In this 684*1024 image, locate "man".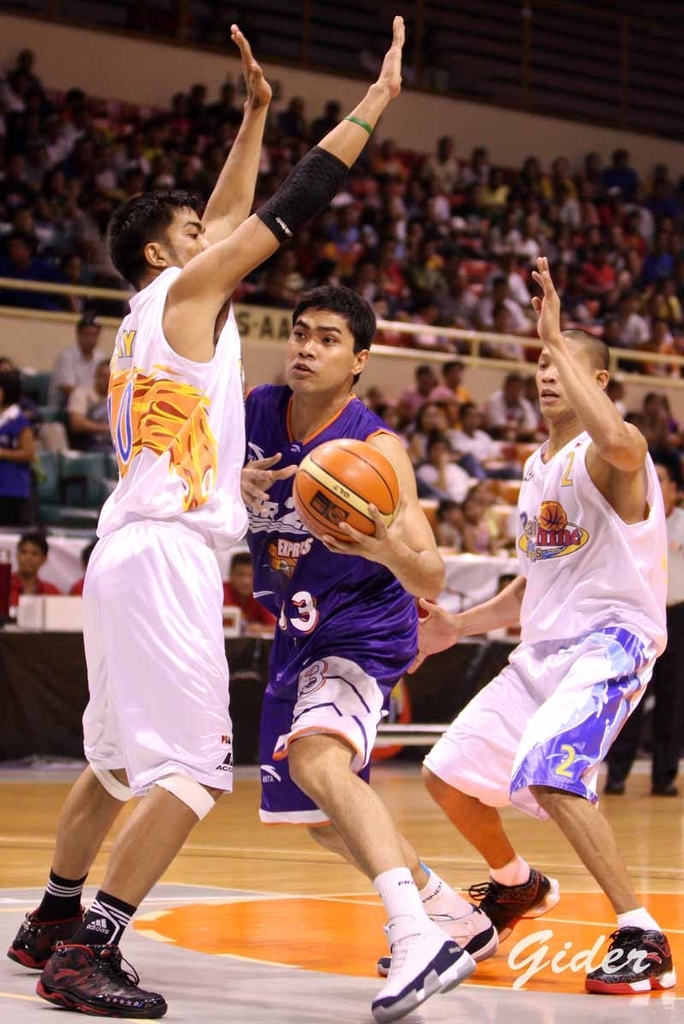
Bounding box: x1=66, y1=362, x2=112, y2=446.
